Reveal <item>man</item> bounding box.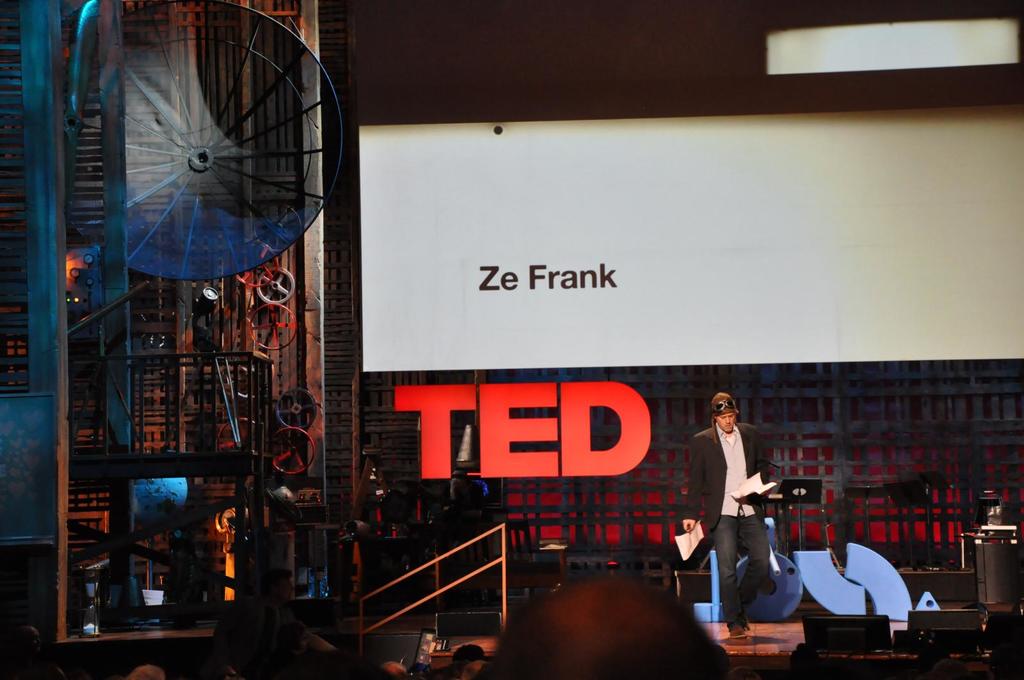
Revealed: {"left": 696, "top": 401, "right": 801, "bottom": 633}.
